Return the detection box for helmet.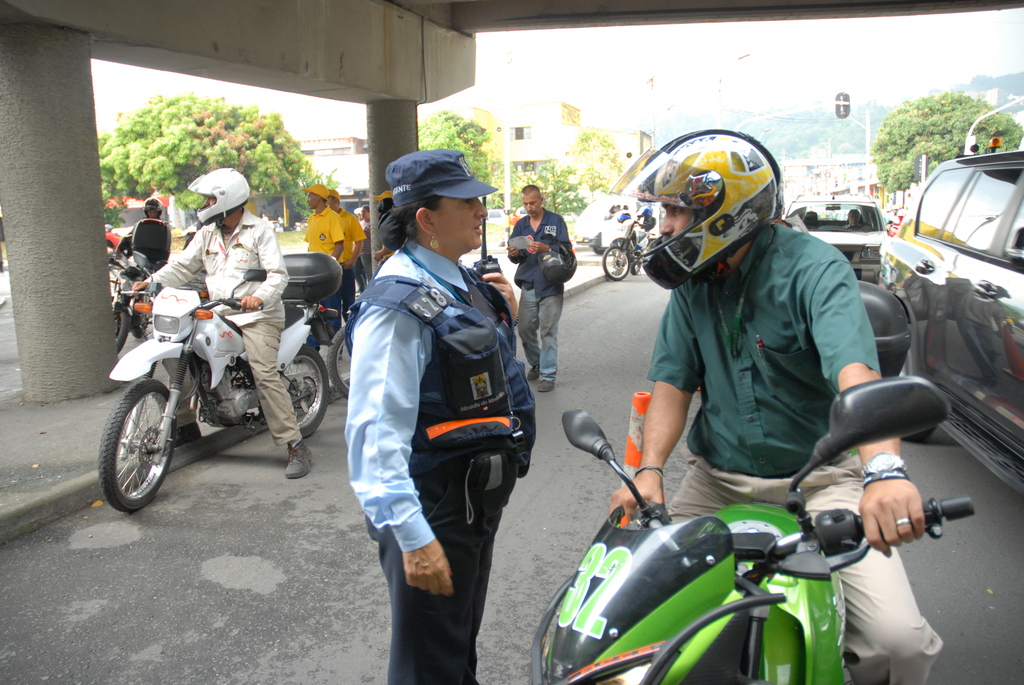
crop(540, 236, 584, 295).
